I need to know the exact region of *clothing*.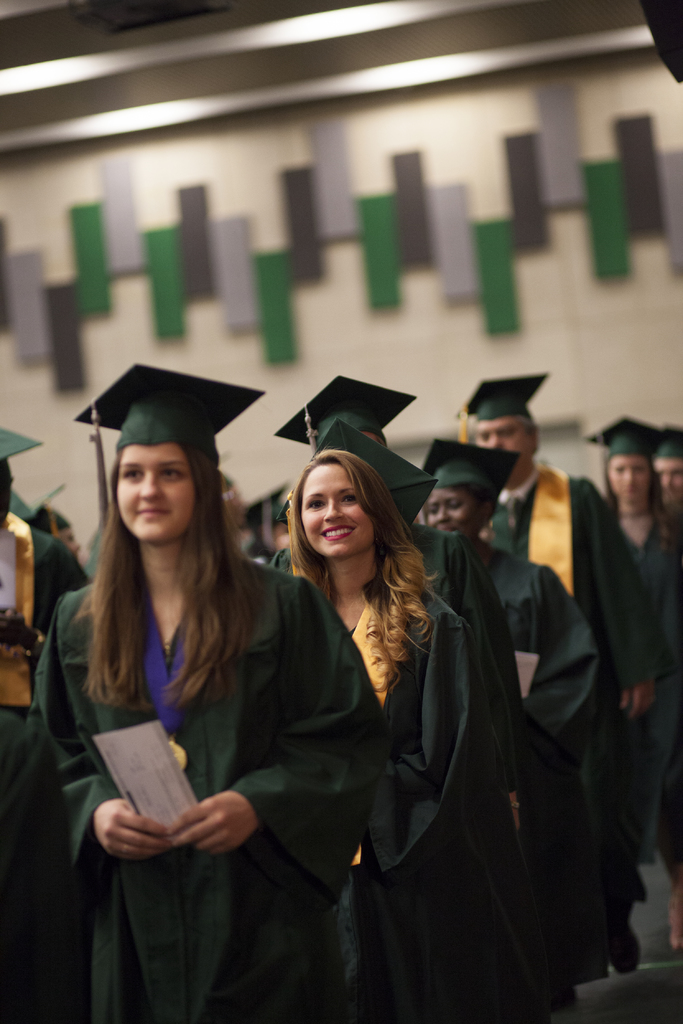
Region: box(268, 547, 490, 1014).
